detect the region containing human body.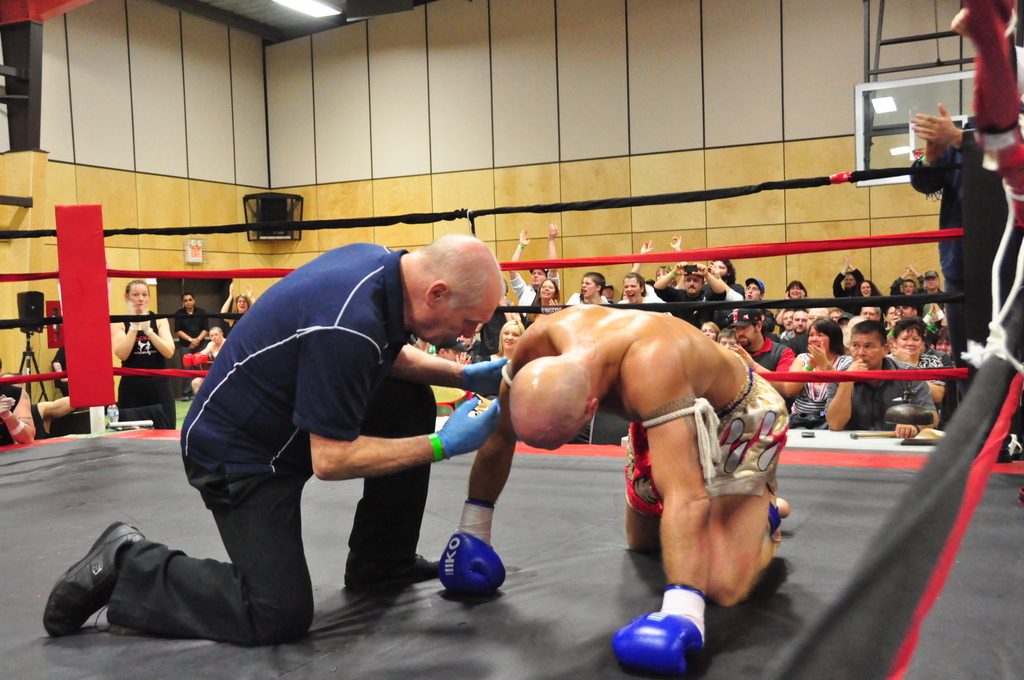
[880,312,948,408].
